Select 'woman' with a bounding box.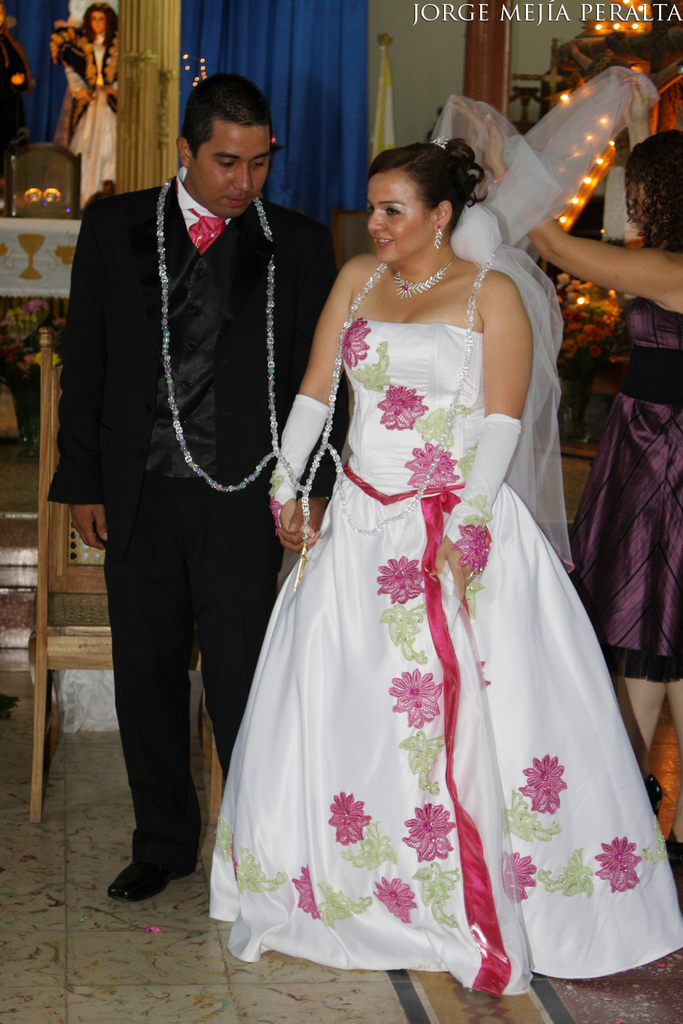
box(255, 88, 682, 1023).
